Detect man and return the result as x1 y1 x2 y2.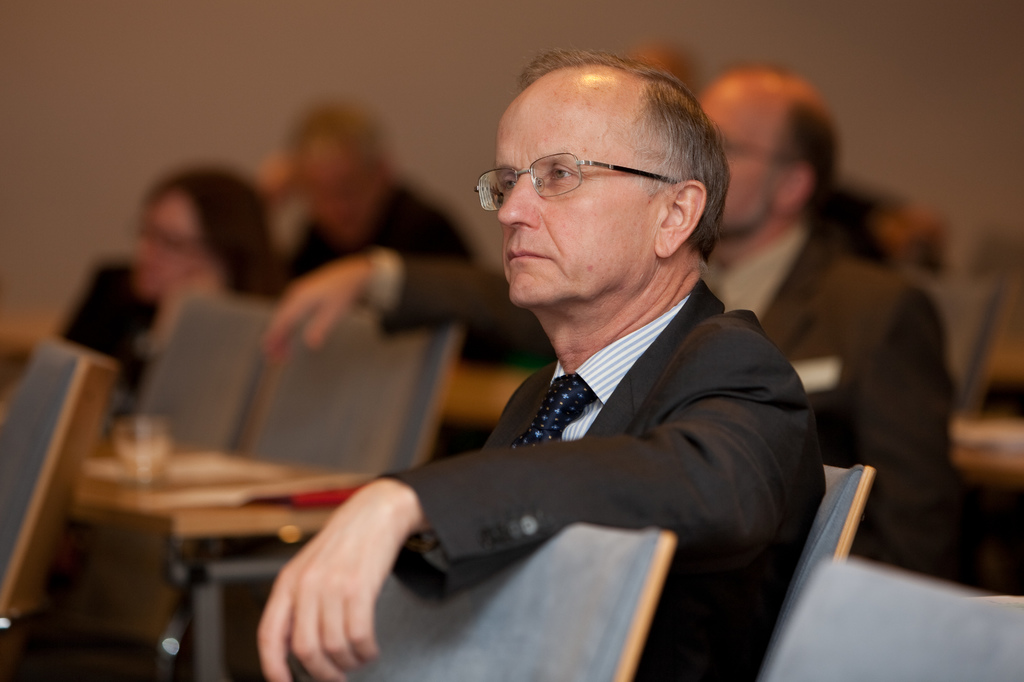
267 81 803 656.
